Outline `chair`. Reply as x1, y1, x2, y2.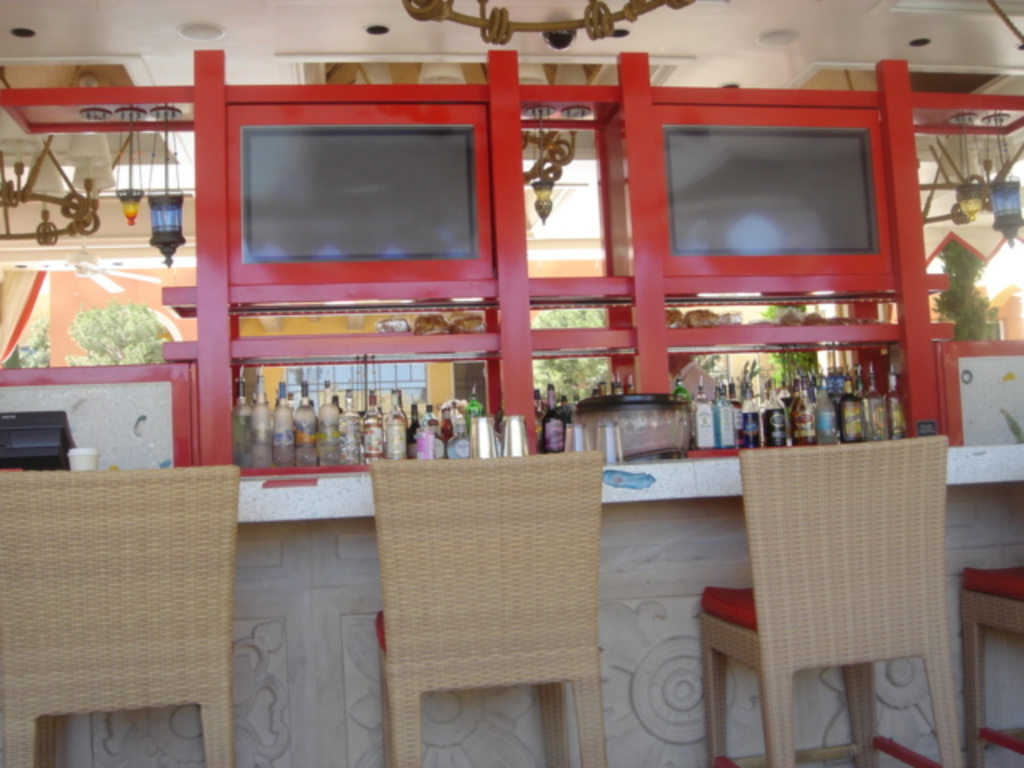
378, 454, 616, 766.
